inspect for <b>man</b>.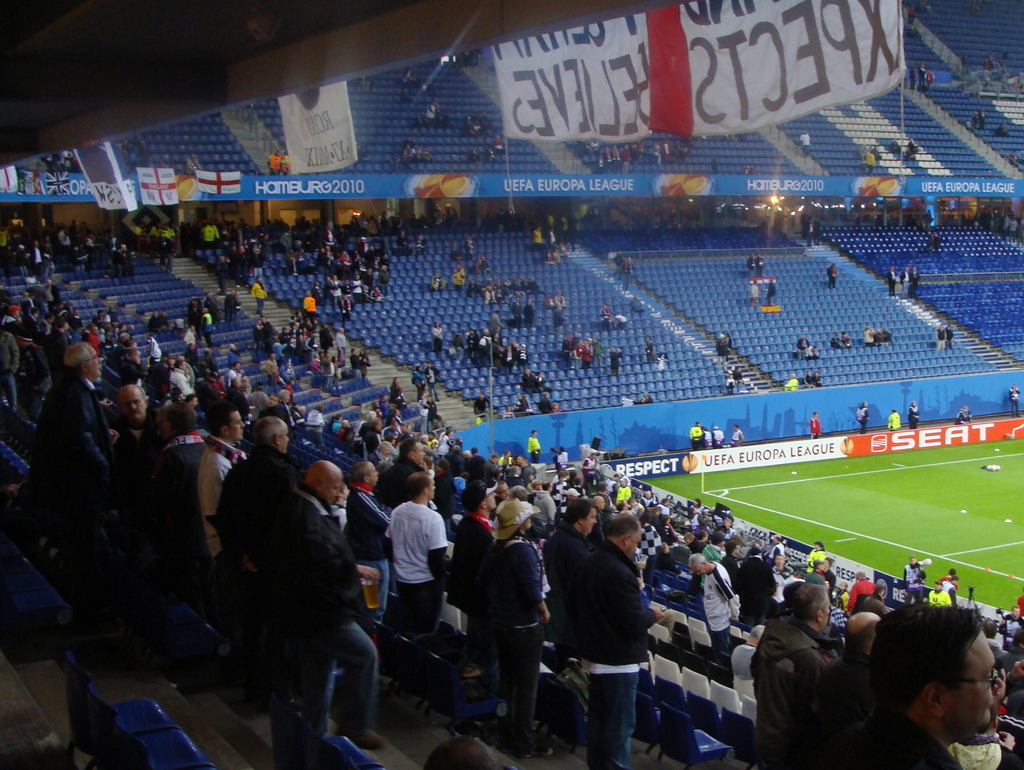
Inspection: [688,562,732,699].
